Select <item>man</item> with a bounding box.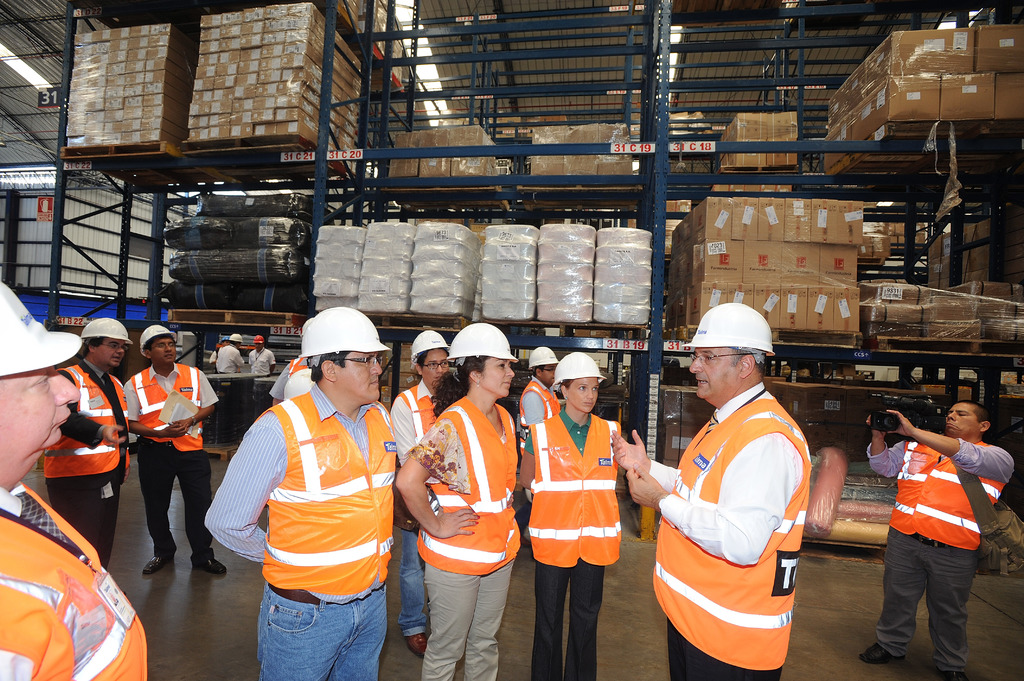
left=250, top=333, right=277, bottom=376.
